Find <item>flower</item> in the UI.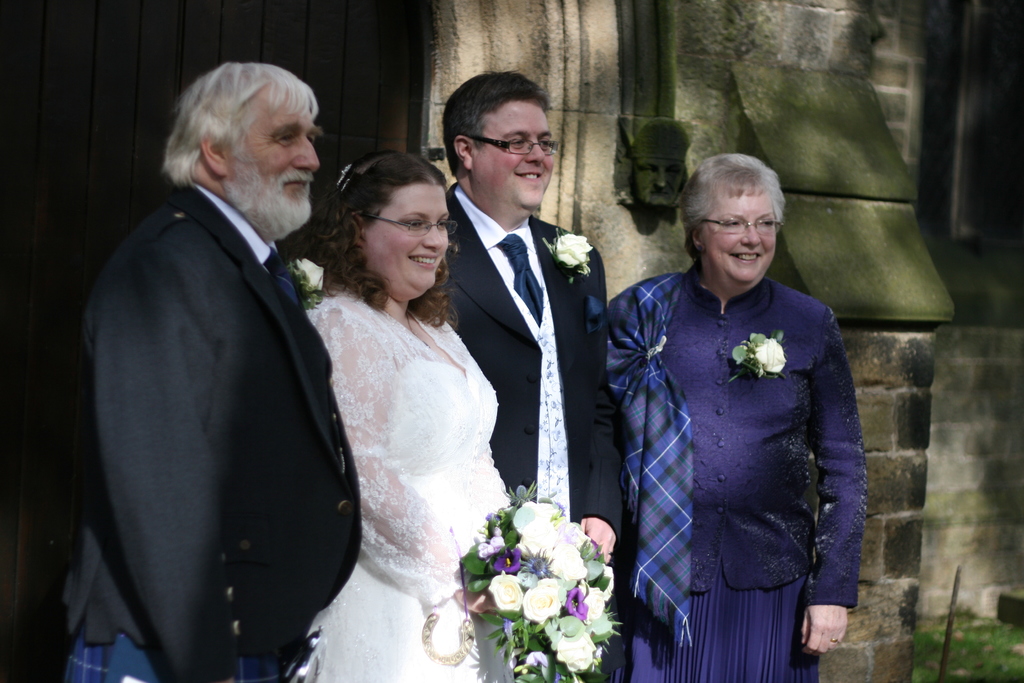
UI element at (x1=296, y1=254, x2=335, y2=298).
